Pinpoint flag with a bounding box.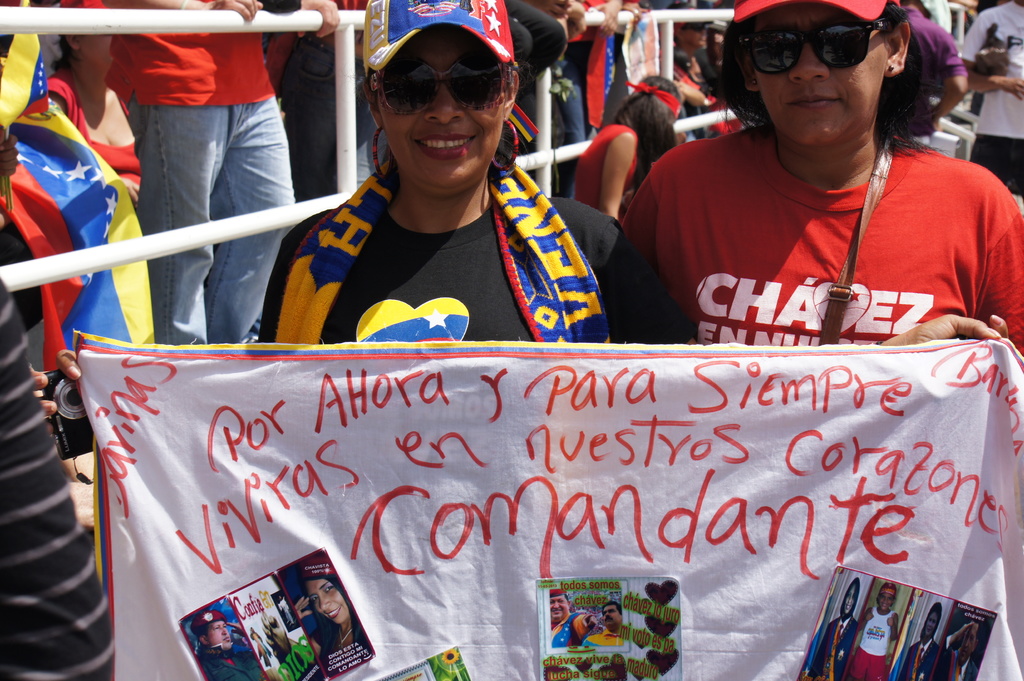
(x1=584, y1=0, x2=622, y2=128).
